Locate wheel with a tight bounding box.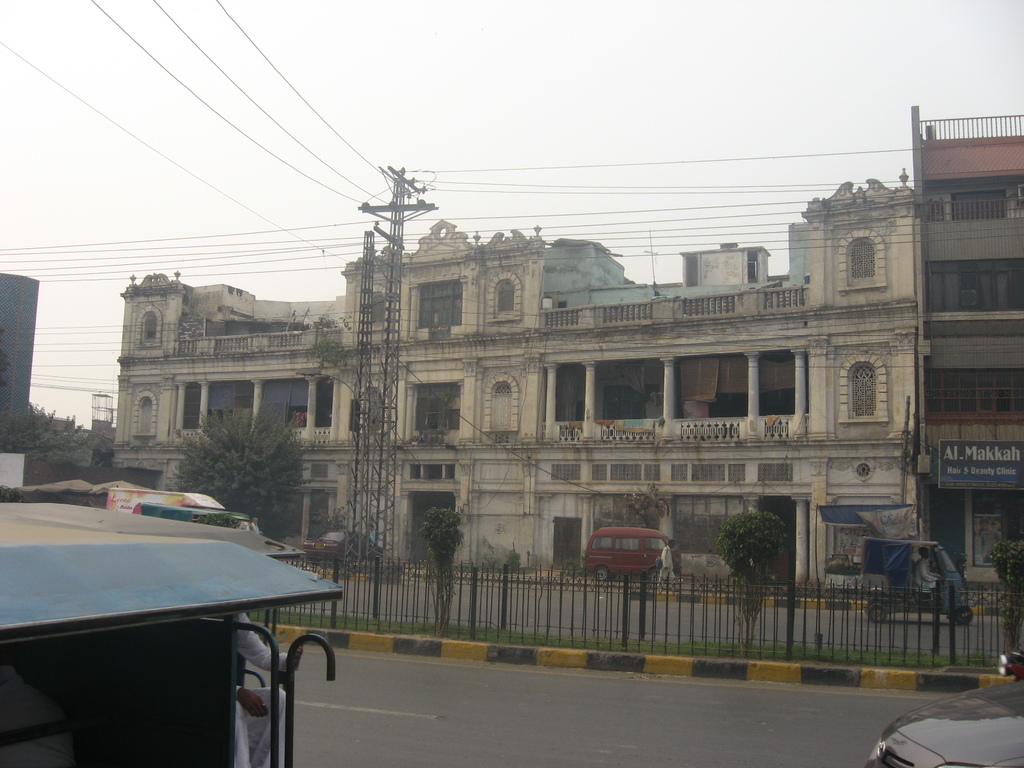
646, 569, 660, 583.
